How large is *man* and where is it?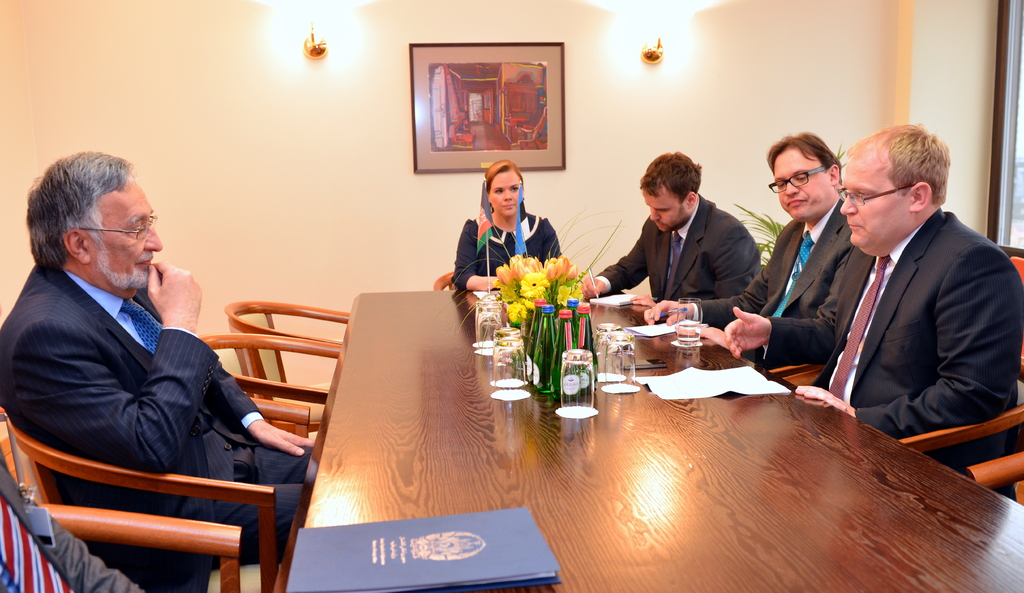
Bounding box: 2 147 316 567.
